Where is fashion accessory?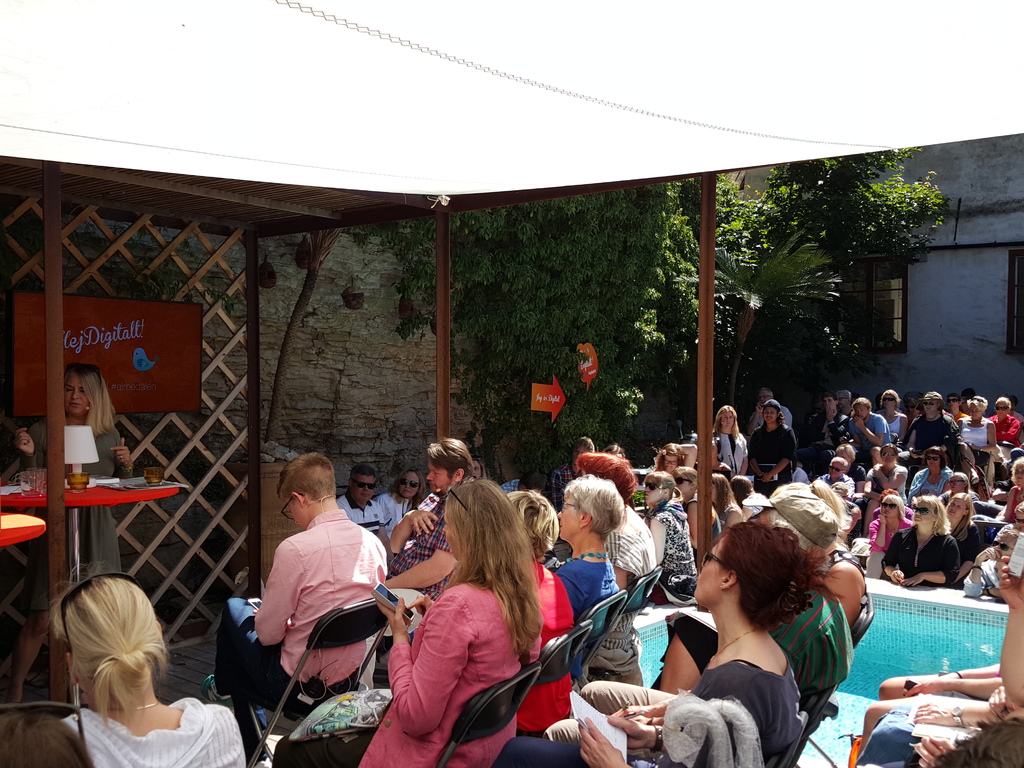
left=695, top=548, right=731, bottom=566.
